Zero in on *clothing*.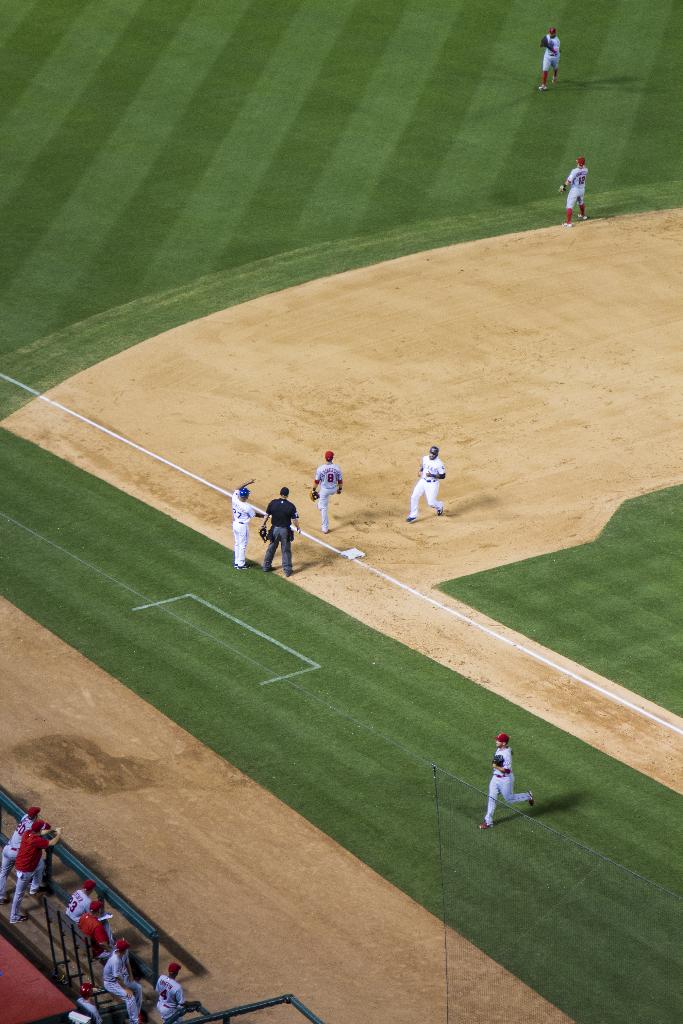
Zeroed in: box=[313, 465, 338, 531].
